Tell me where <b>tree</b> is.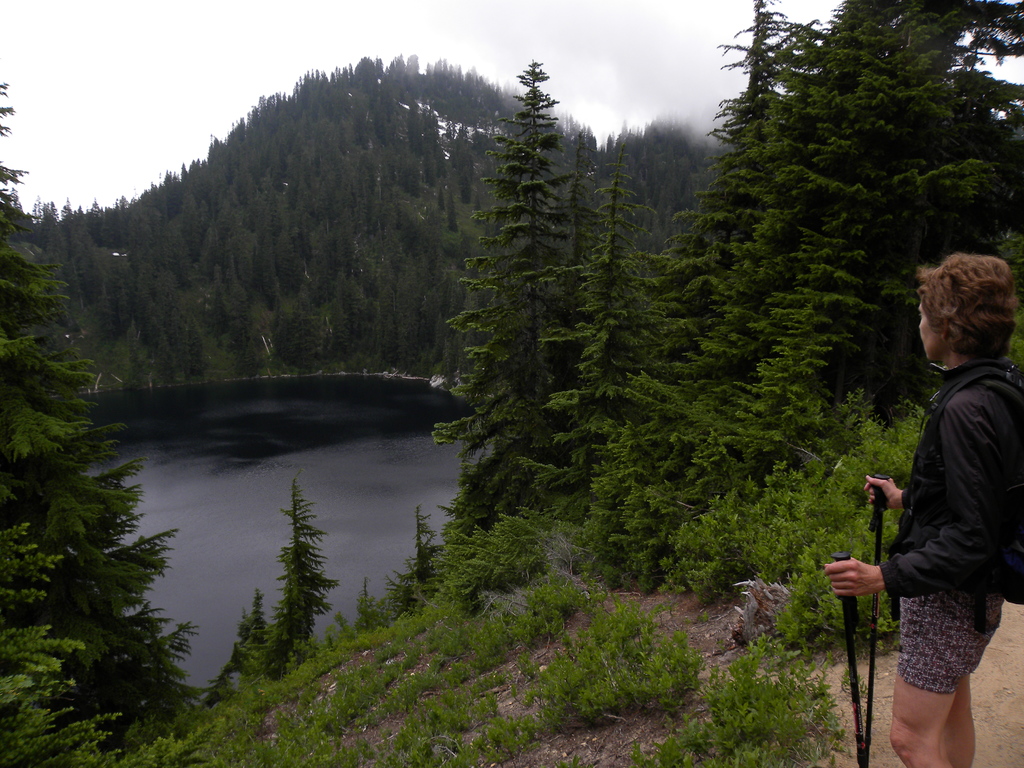
<b>tree</b> is at 253/474/340/680.
